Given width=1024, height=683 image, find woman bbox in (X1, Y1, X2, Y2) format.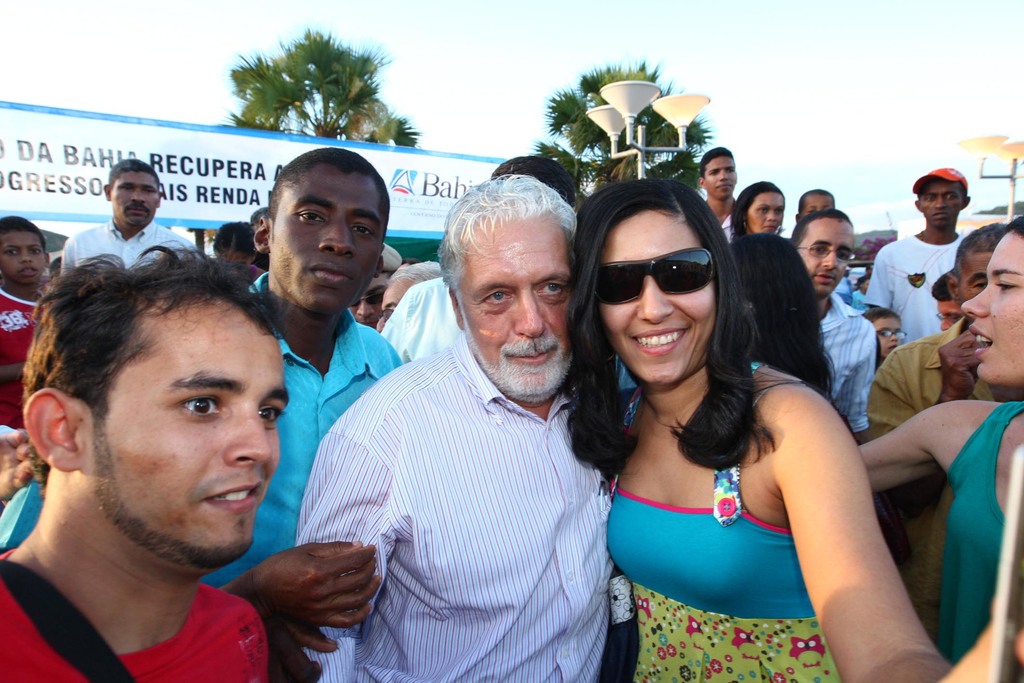
(847, 205, 1023, 675).
